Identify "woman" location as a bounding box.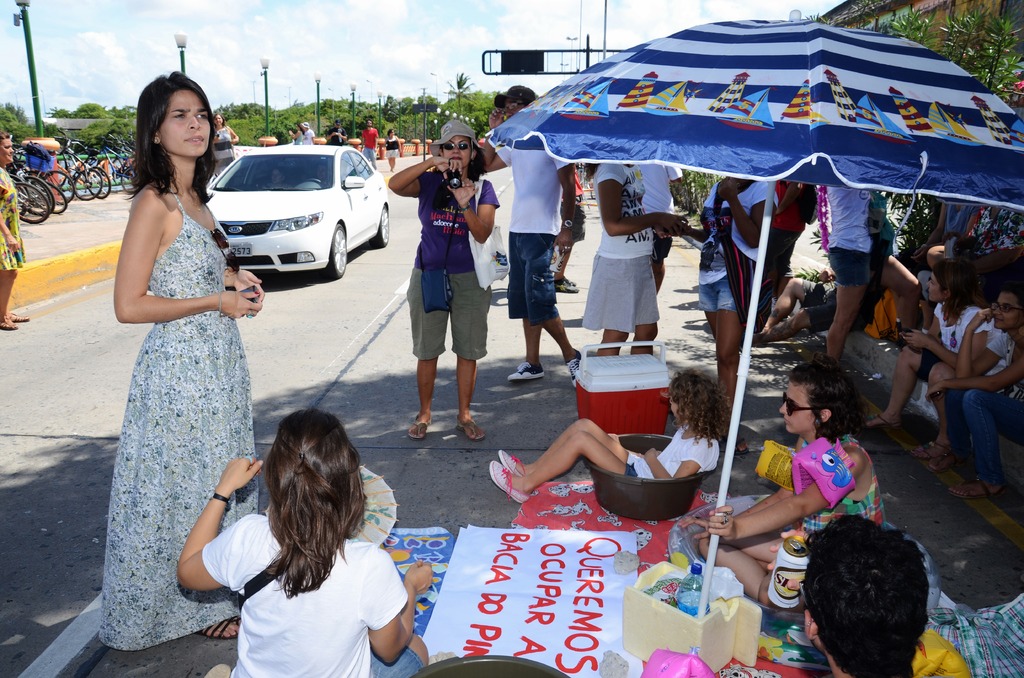
crop(861, 260, 991, 460).
